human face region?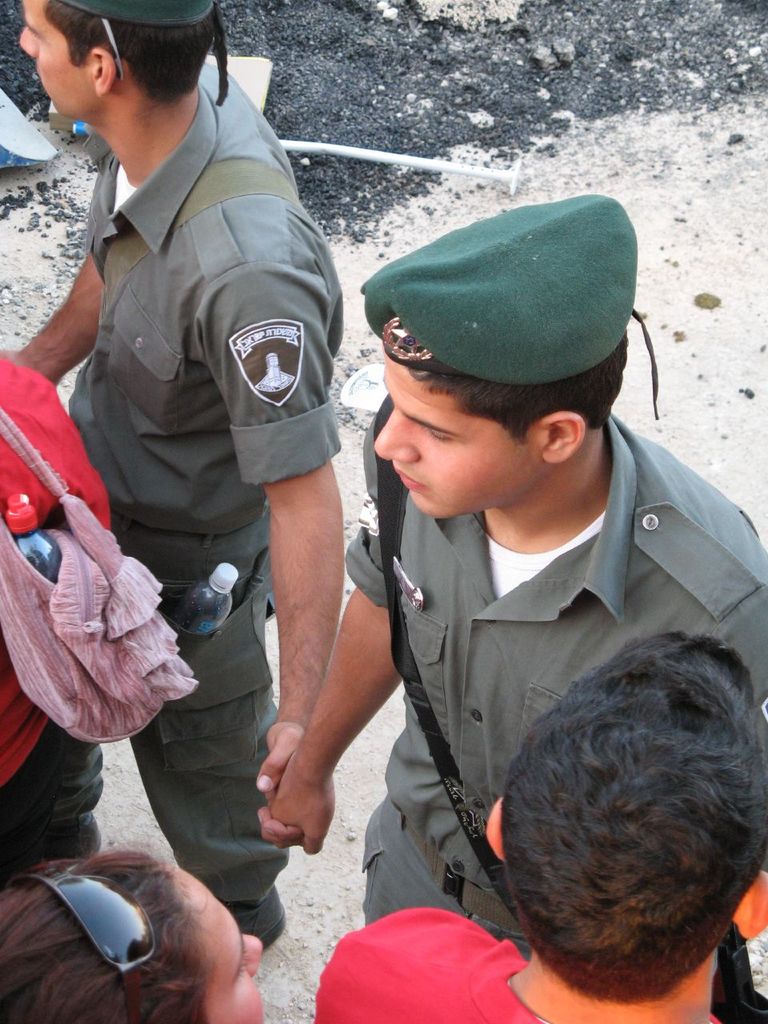
left=20, top=0, right=76, bottom=116
